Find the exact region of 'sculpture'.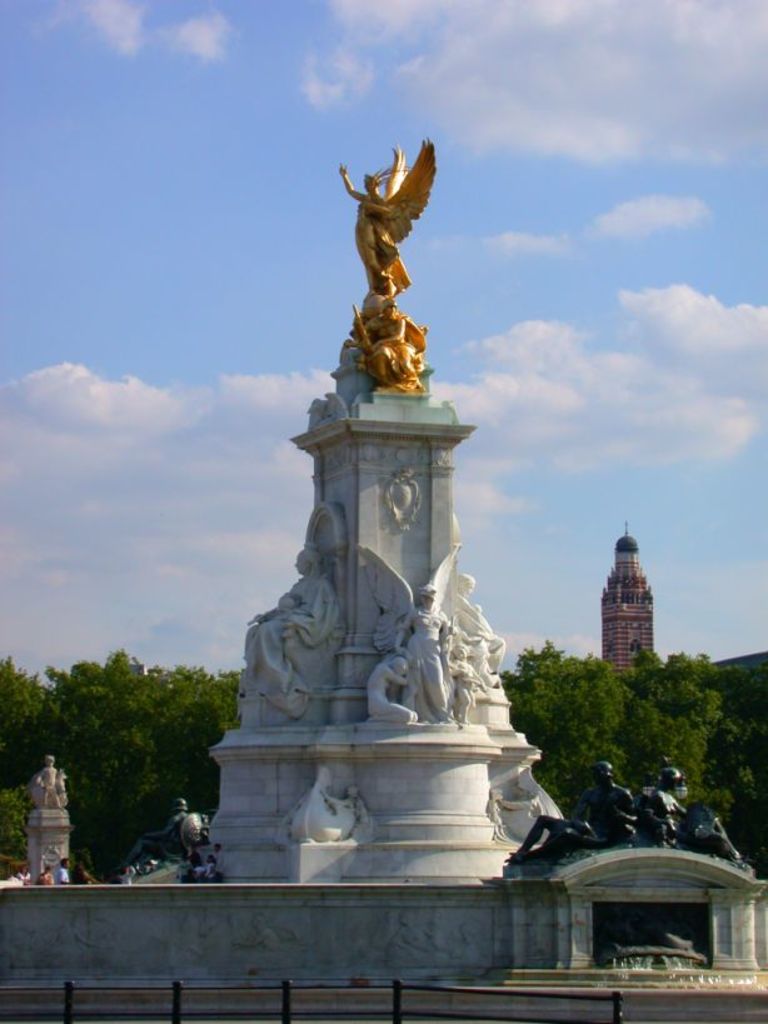
Exact region: bbox=[30, 748, 70, 875].
